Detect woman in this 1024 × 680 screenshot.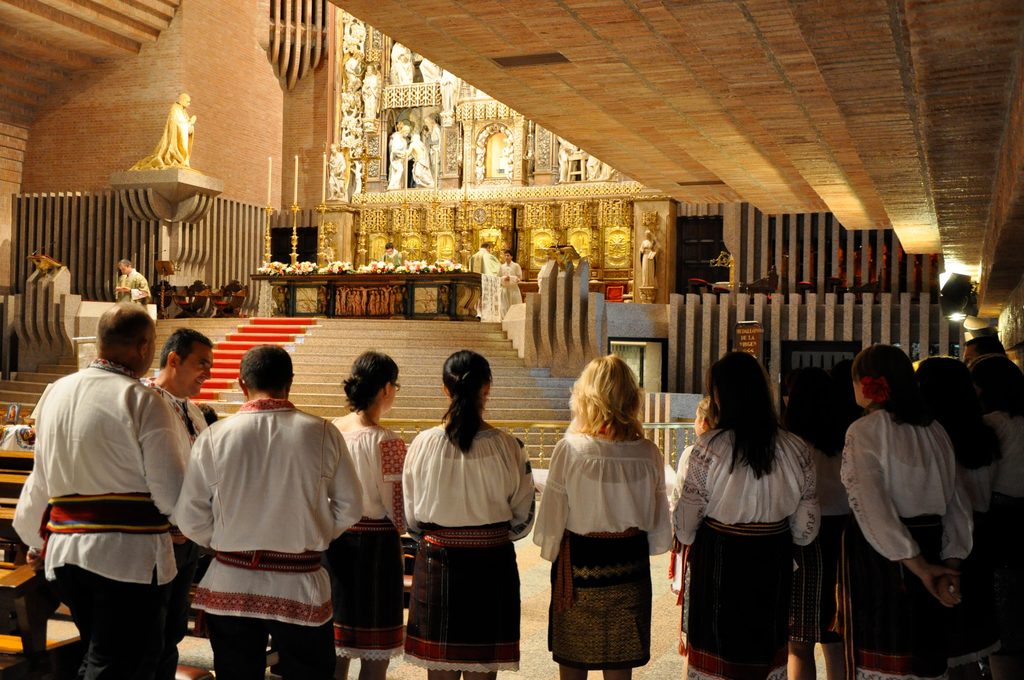
Detection: rect(671, 363, 815, 679).
